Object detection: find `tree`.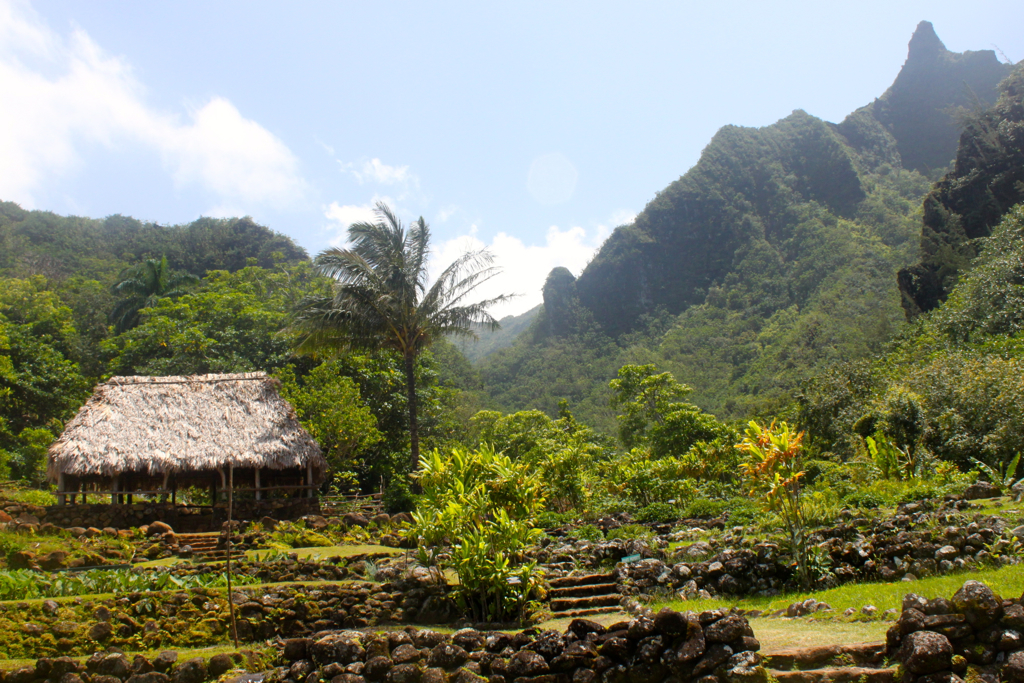
BBox(276, 177, 484, 514).
